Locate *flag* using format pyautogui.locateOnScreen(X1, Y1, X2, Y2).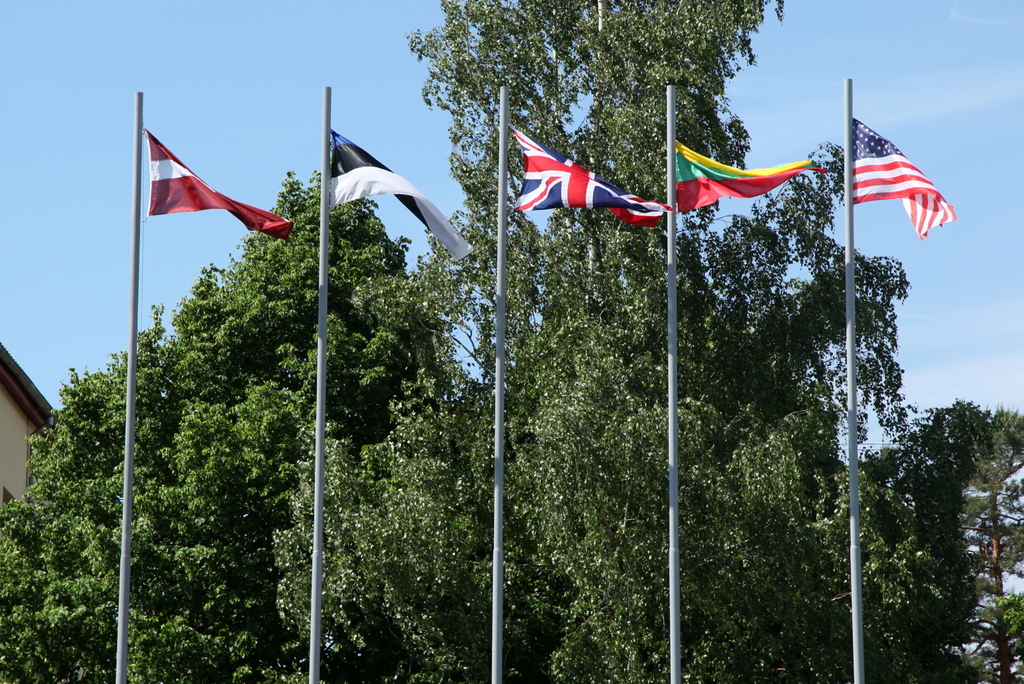
pyautogui.locateOnScreen(675, 140, 829, 215).
